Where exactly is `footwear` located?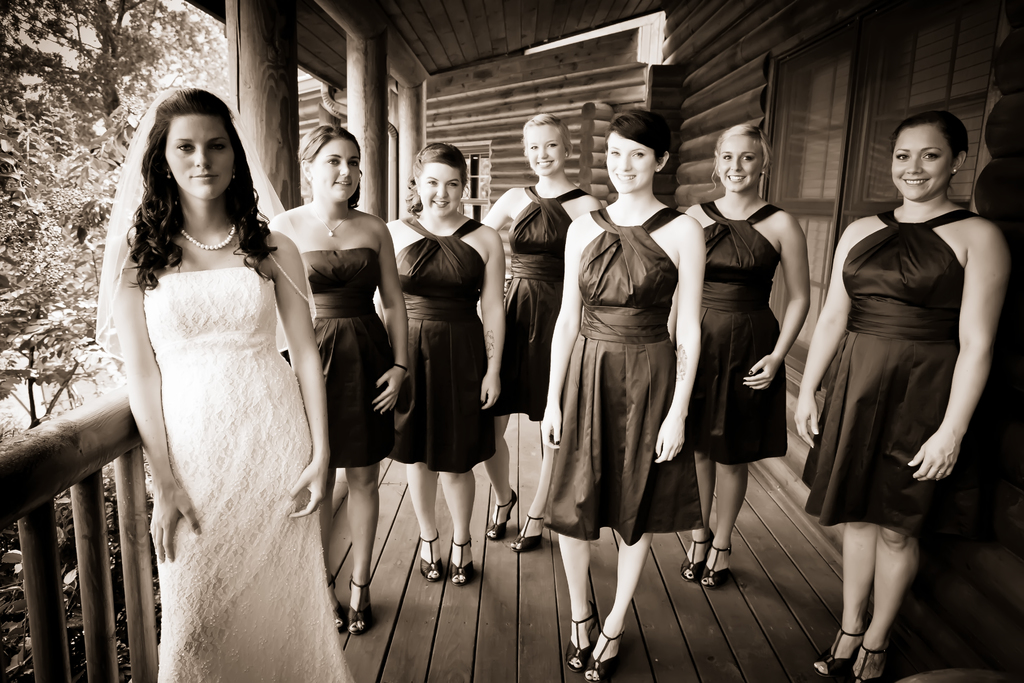
Its bounding box is rect(420, 527, 445, 582).
